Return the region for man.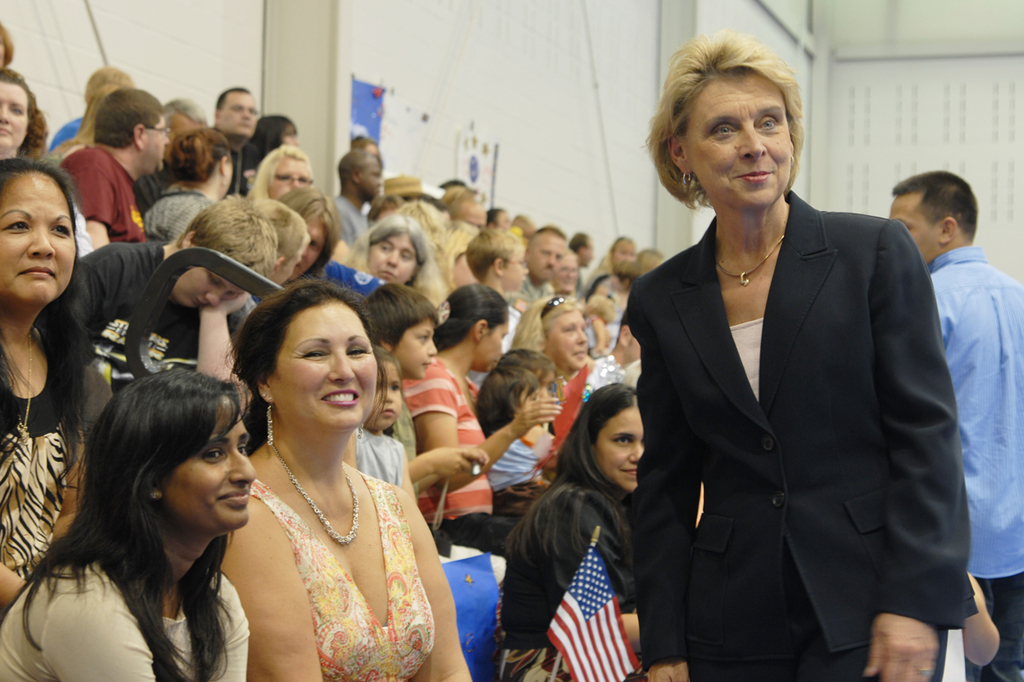
Rect(506, 215, 565, 305).
